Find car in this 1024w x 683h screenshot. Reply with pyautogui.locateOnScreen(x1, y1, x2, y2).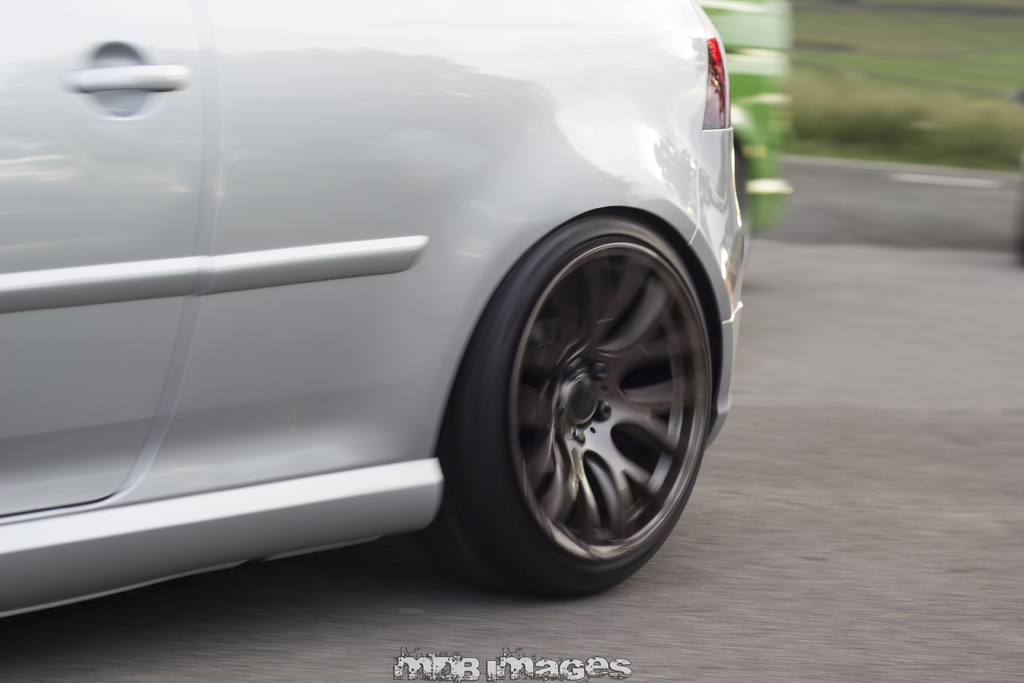
pyautogui.locateOnScreen(26, 33, 785, 620).
